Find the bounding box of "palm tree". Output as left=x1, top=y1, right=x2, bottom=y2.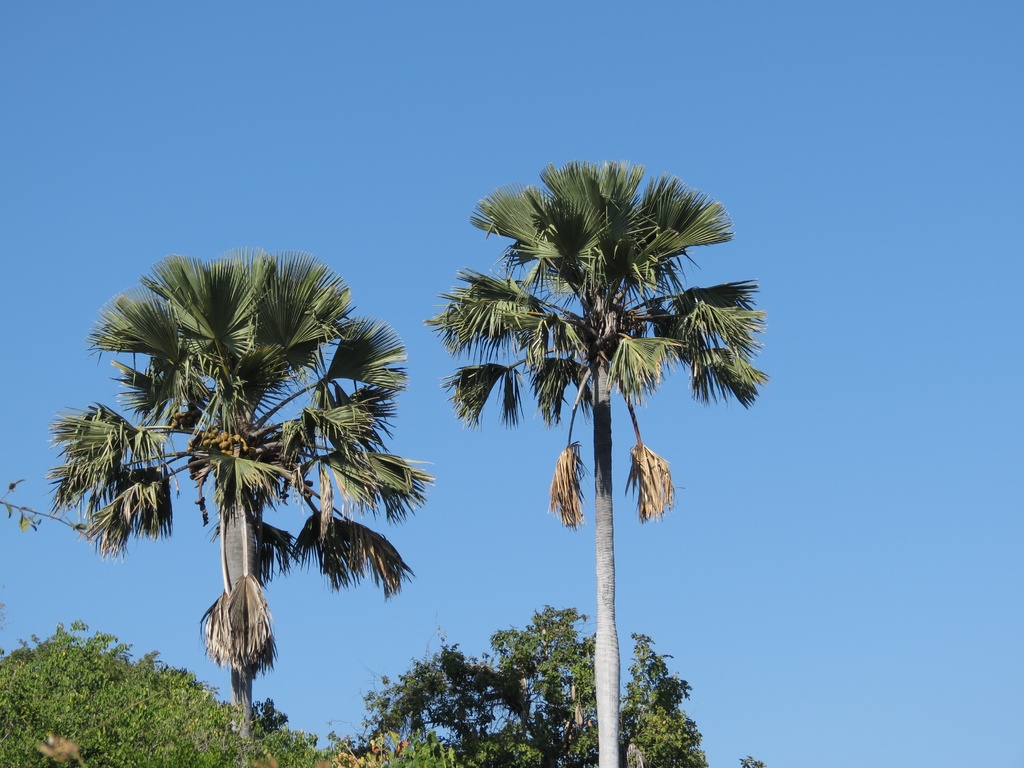
left=423, top=155, right=768, bottom=767.
